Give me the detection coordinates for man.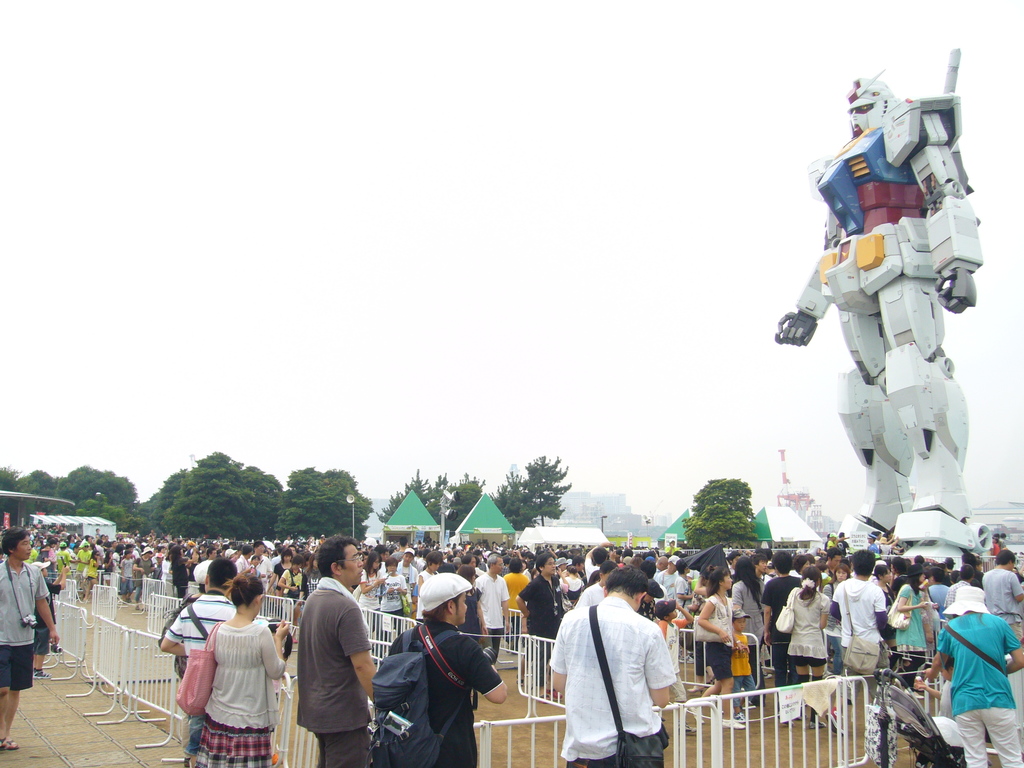
<box>724,550,740,573</box>.
